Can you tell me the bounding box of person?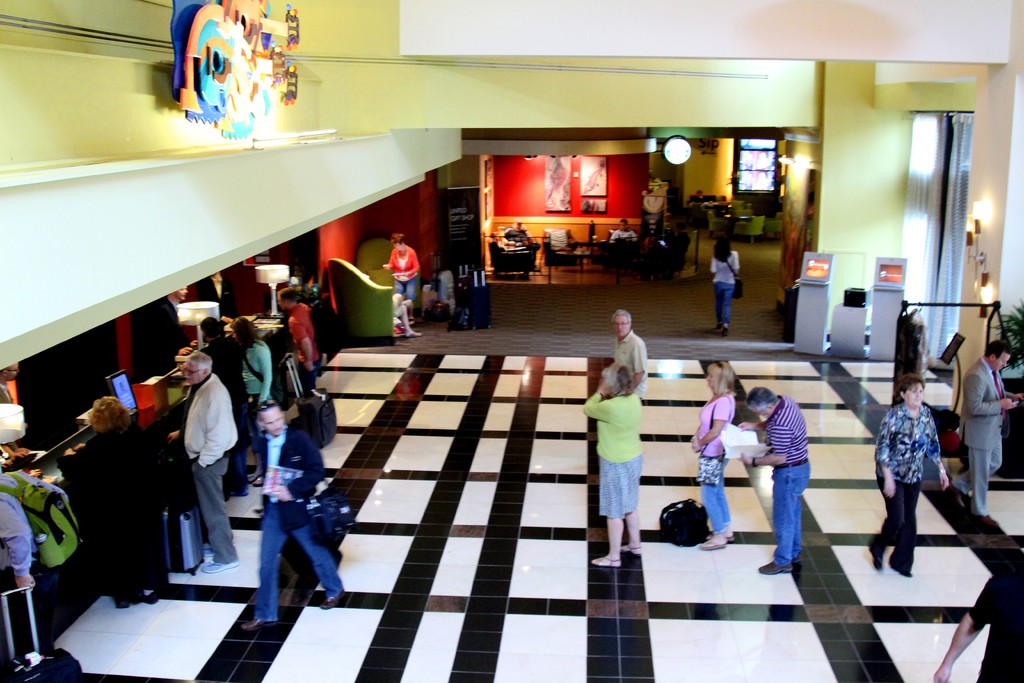
152,283,193,362.
